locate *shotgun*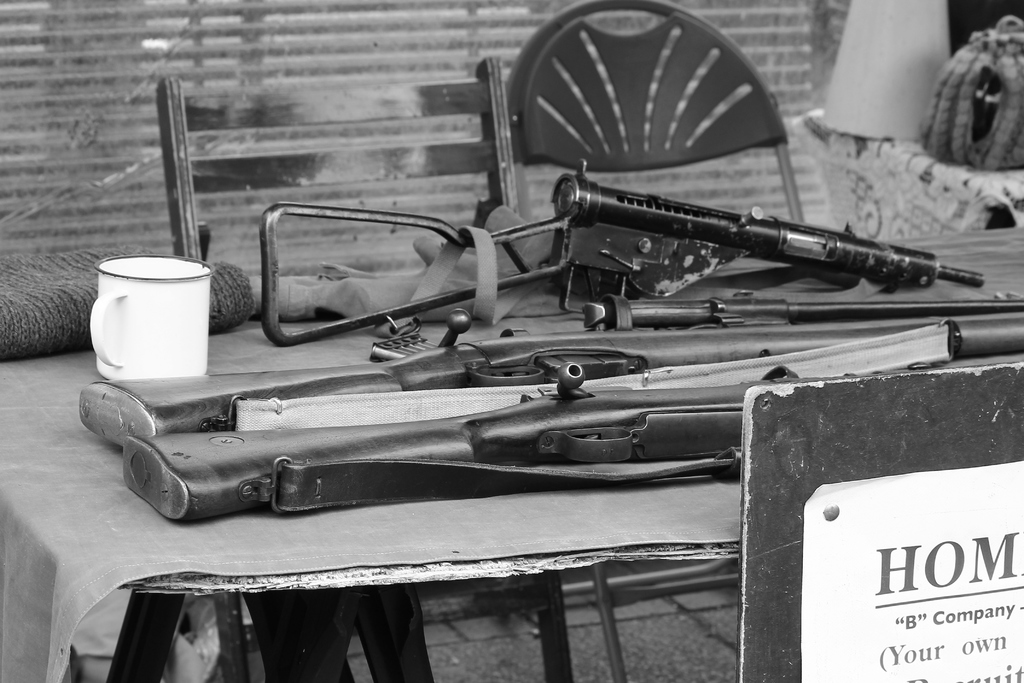
[left=260, top=157, right=977, bottom=347]
